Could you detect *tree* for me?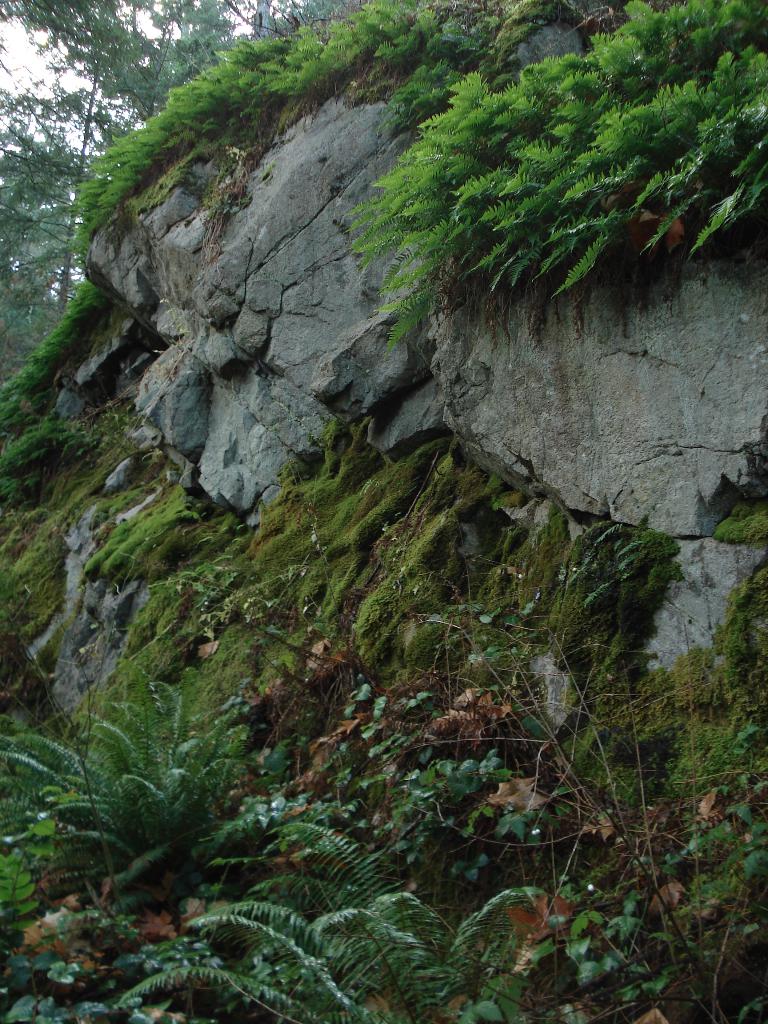
Detection result: <bbox>0, 106, 108, 404</bbox>.
